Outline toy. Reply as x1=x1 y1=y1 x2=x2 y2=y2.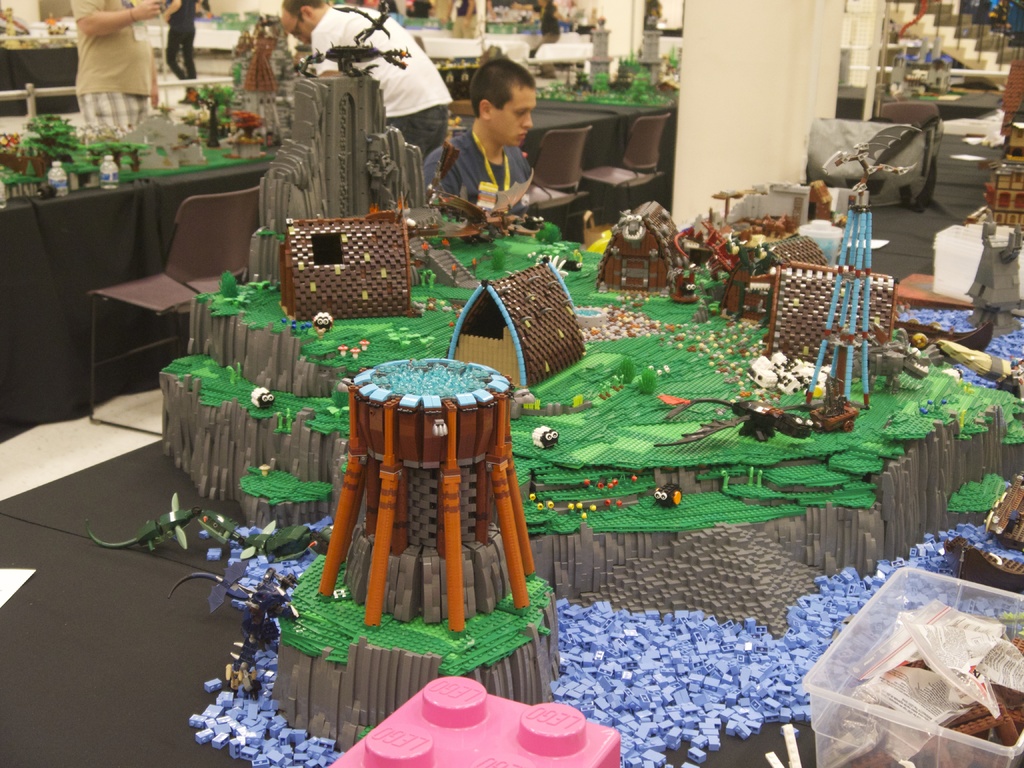
x1=684 y1=187 x2=844 y2=303.
